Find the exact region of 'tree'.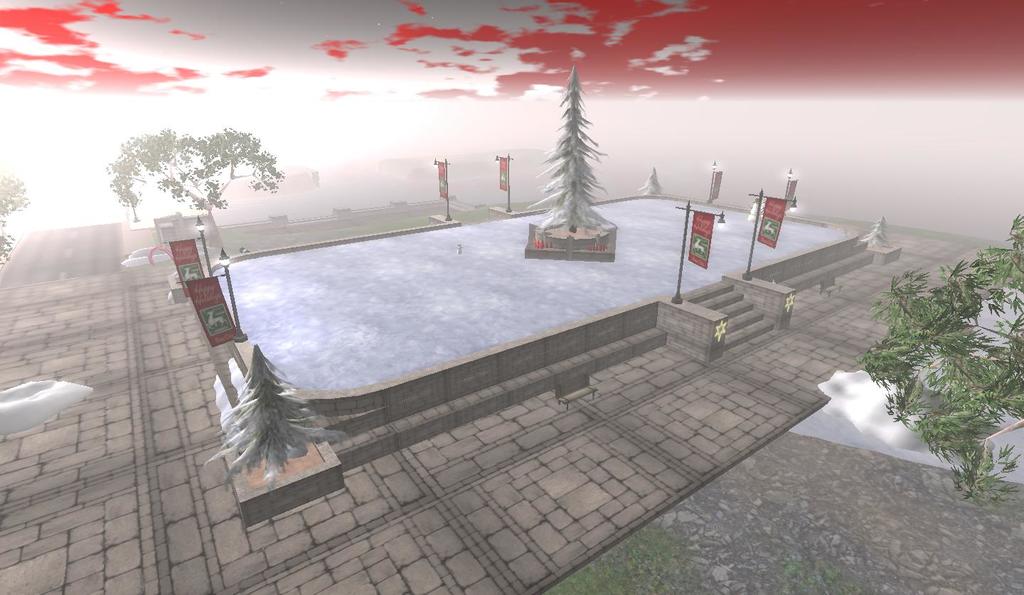
Exact region: [641,164,661,194].
